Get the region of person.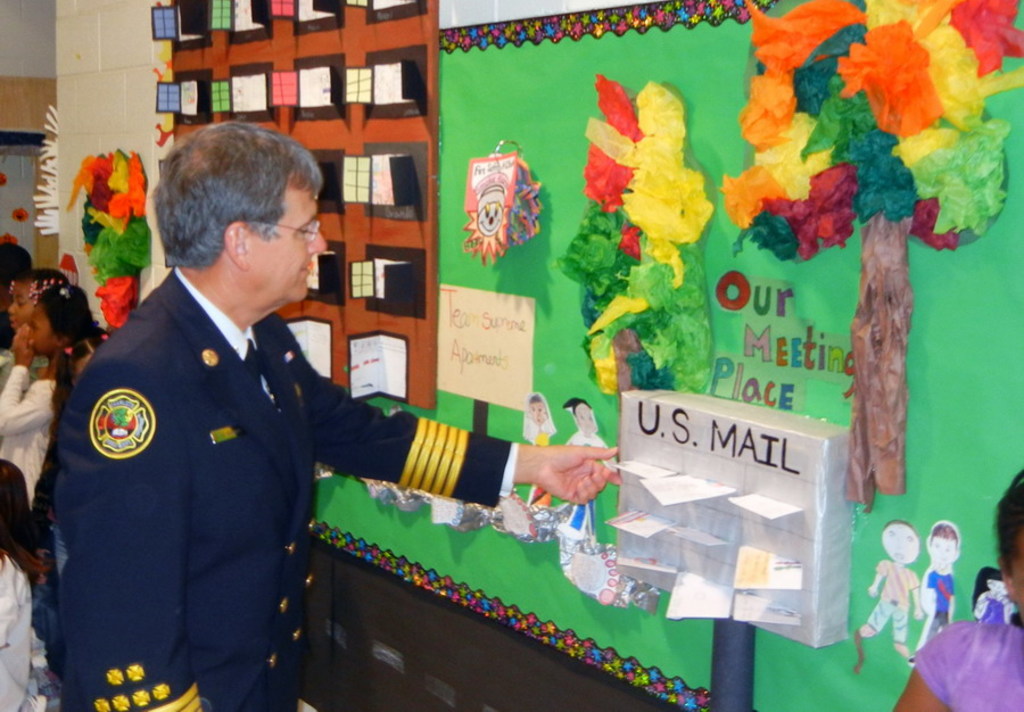
{"x1": 861, "y1": 520, "x2": 928, "y2": 662}.
